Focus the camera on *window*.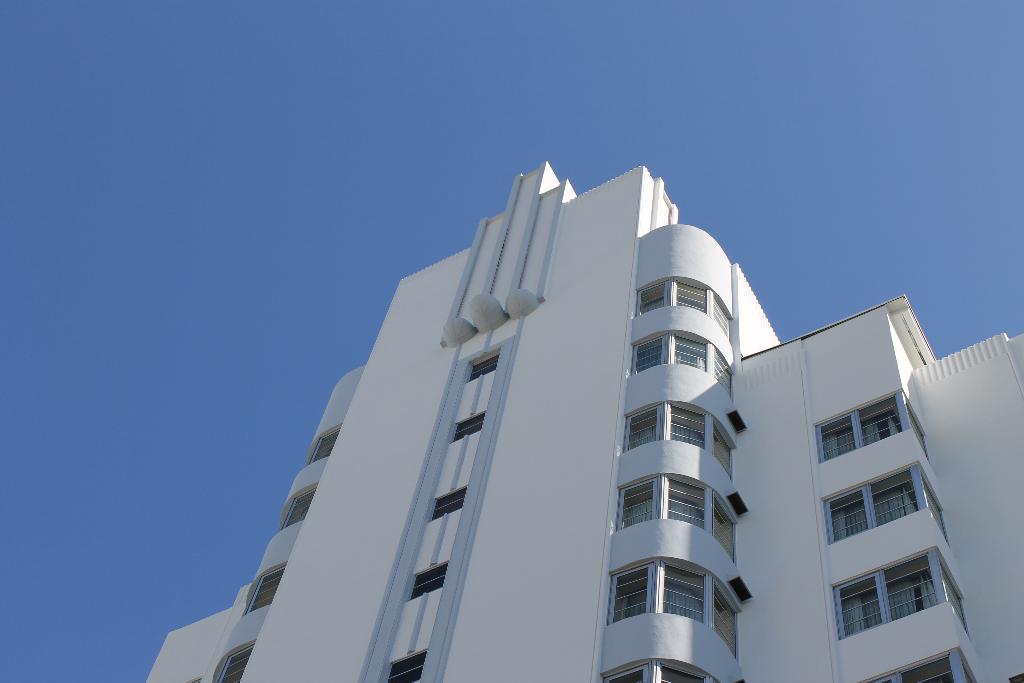
Focus region: <box>638,274,733,339</box>.
